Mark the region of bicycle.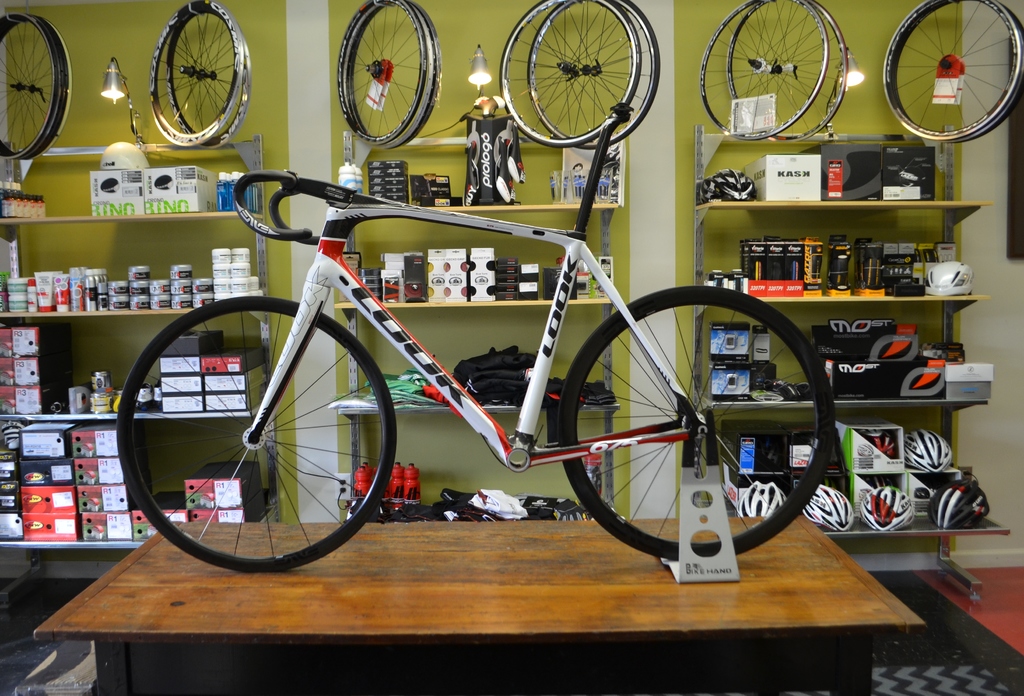
Region: <box>69,132,868,575</box>.
